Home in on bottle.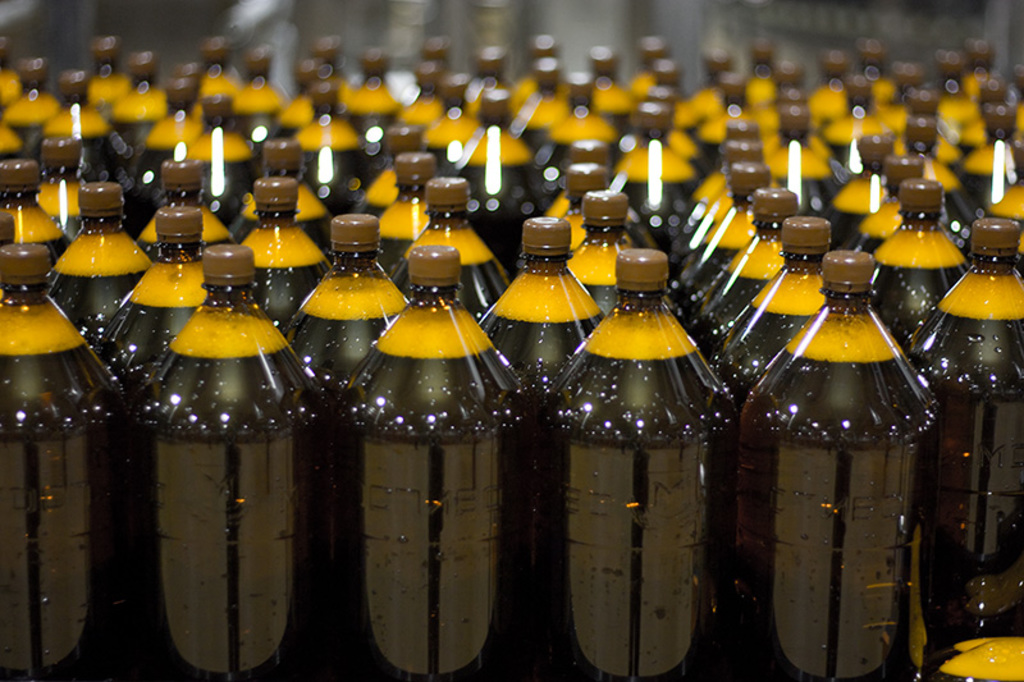
Homed in at (108,46,170,141).
